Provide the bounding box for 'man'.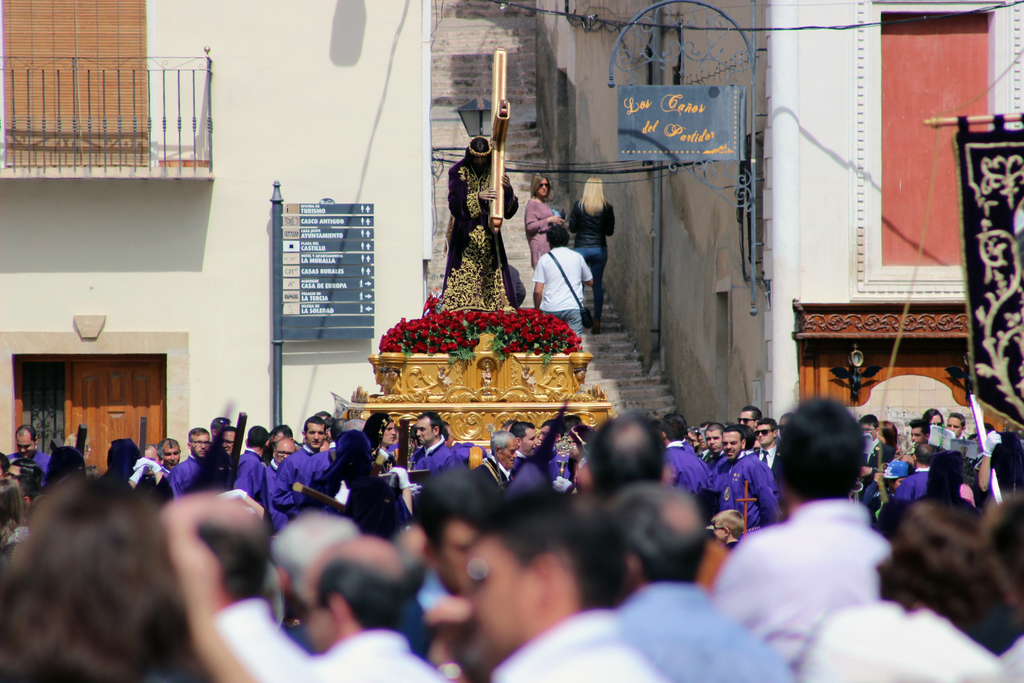
rect(661, 413, 708, 522).
